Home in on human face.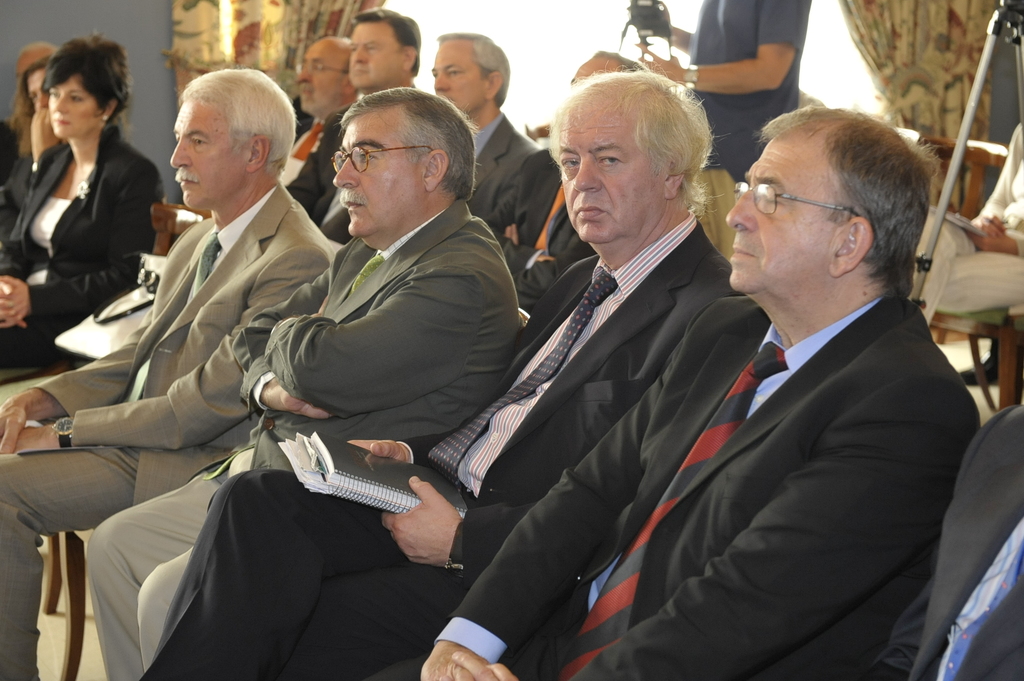
Homed in at bbox=[50, 70, 99, 138].
